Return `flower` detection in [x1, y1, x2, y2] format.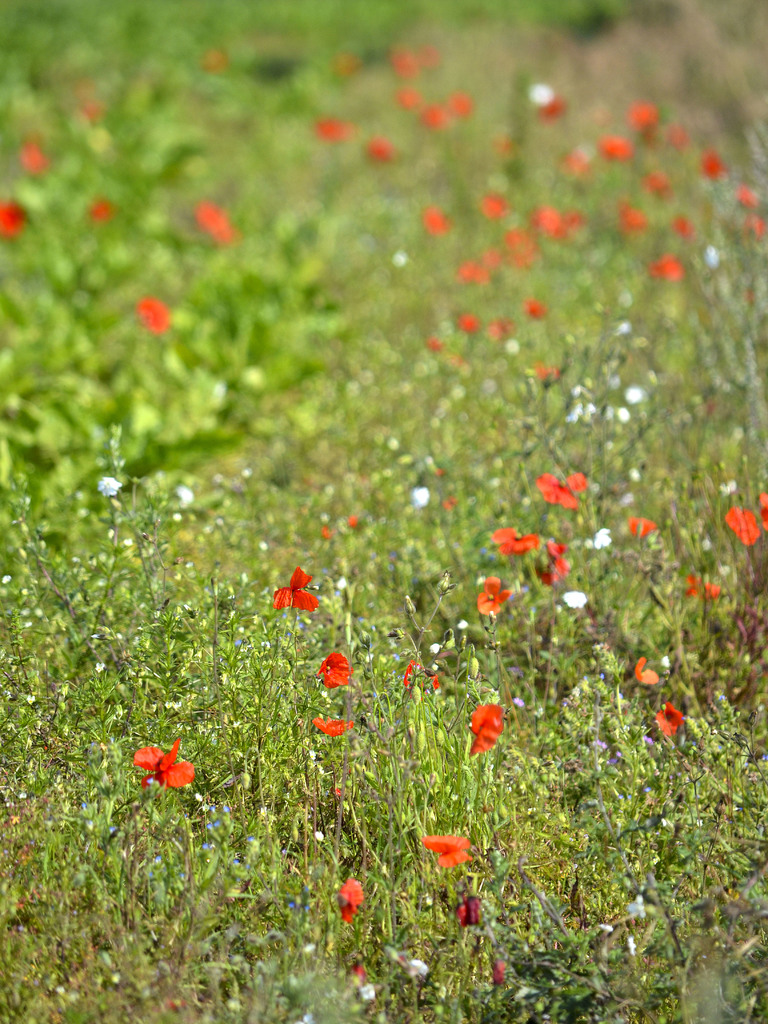
[313, 648, 355, 691].
